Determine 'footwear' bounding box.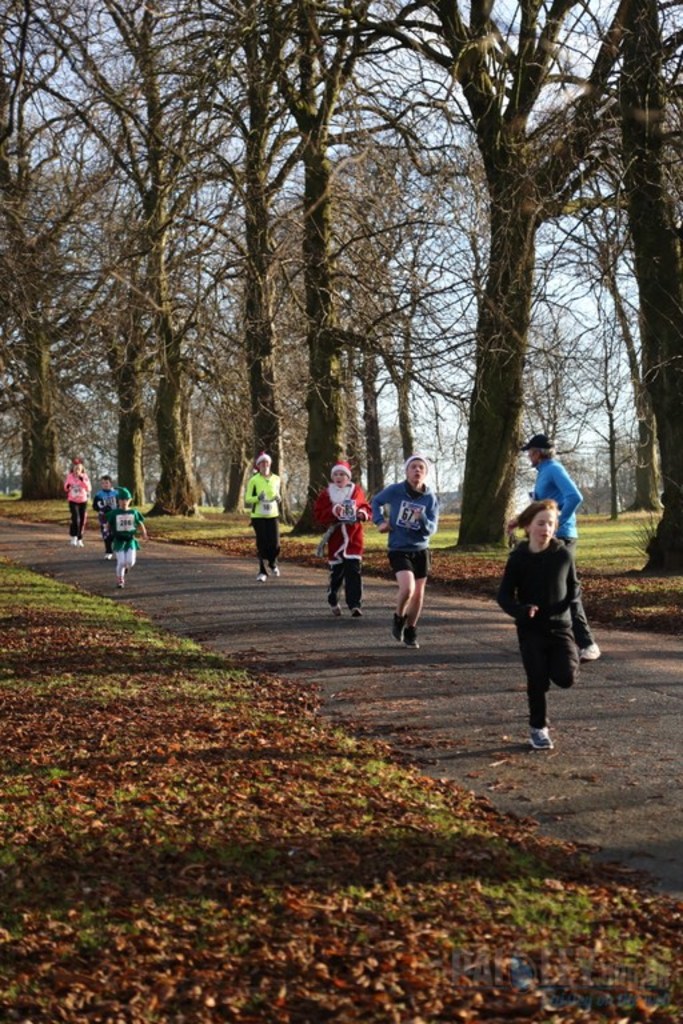
Determined: pyautogui.locateOnScreen(333, 601, 342, 616).
